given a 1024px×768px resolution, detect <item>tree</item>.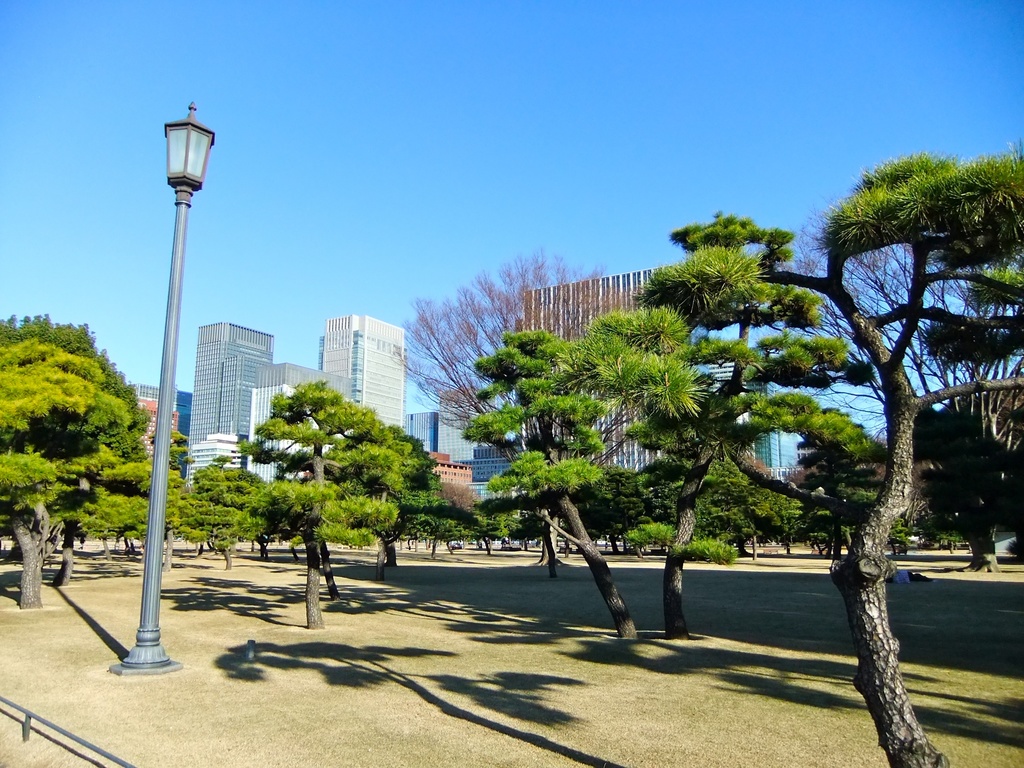
bbox=(520, 502, 548, 556).
